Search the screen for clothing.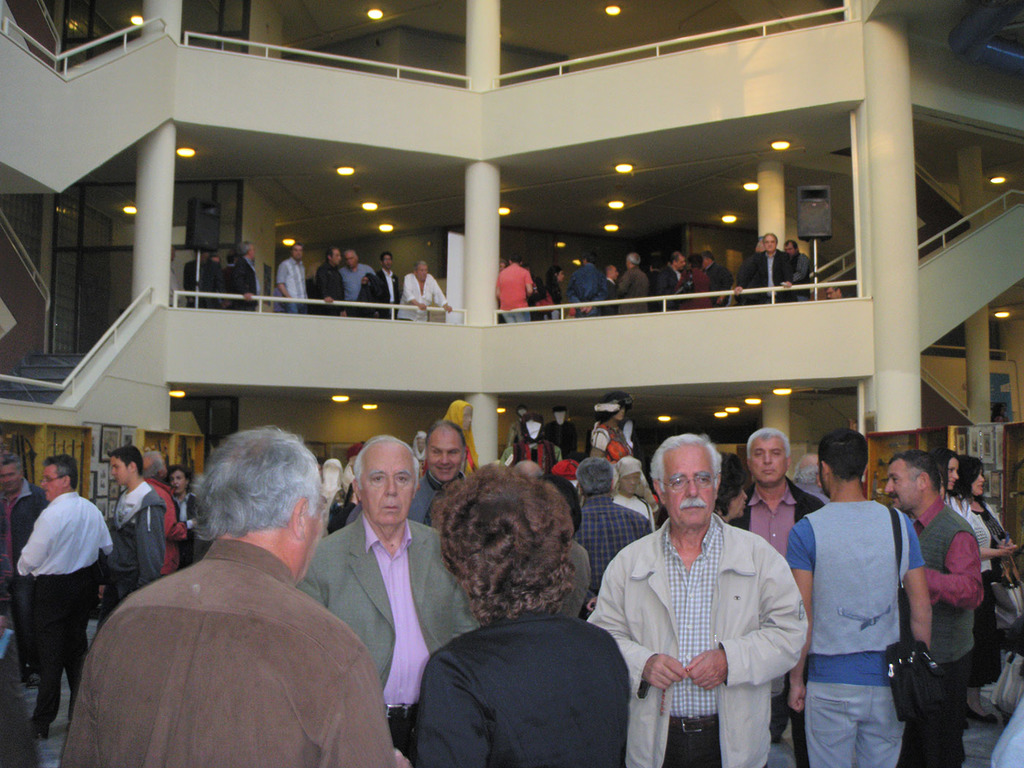
Found at crop(588, 418, 634, 462).
